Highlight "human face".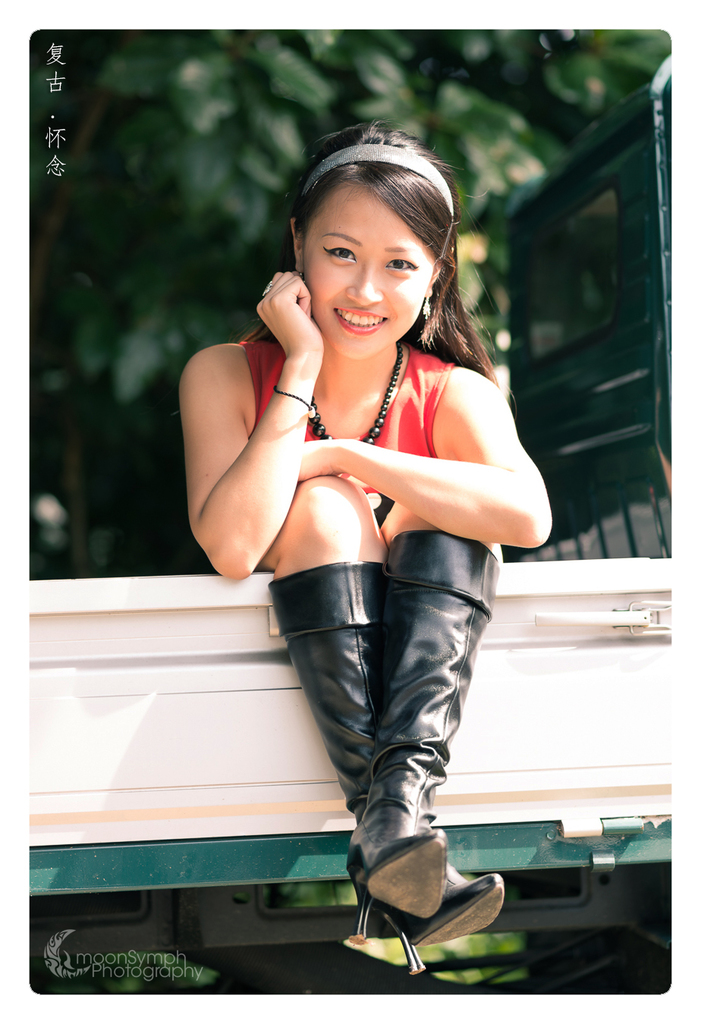
Highlighted region: <region>311, 183, 434, 363</region>.
